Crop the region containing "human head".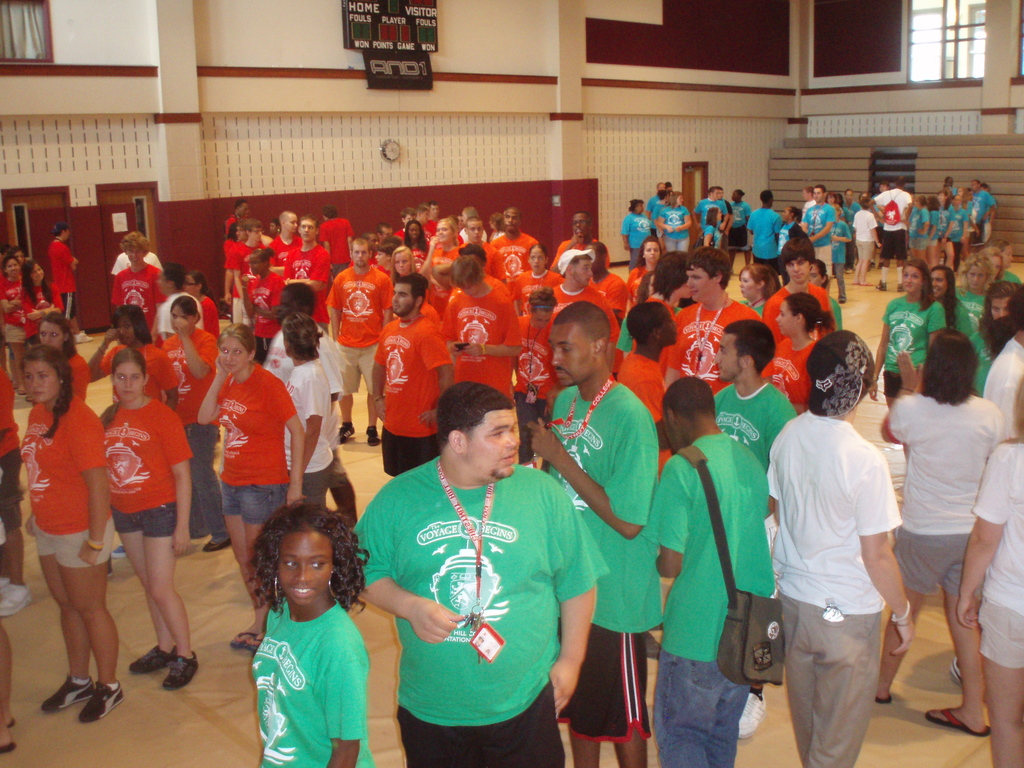
Crop region: <bbox>488, 216, 501, 230</bbox>.
